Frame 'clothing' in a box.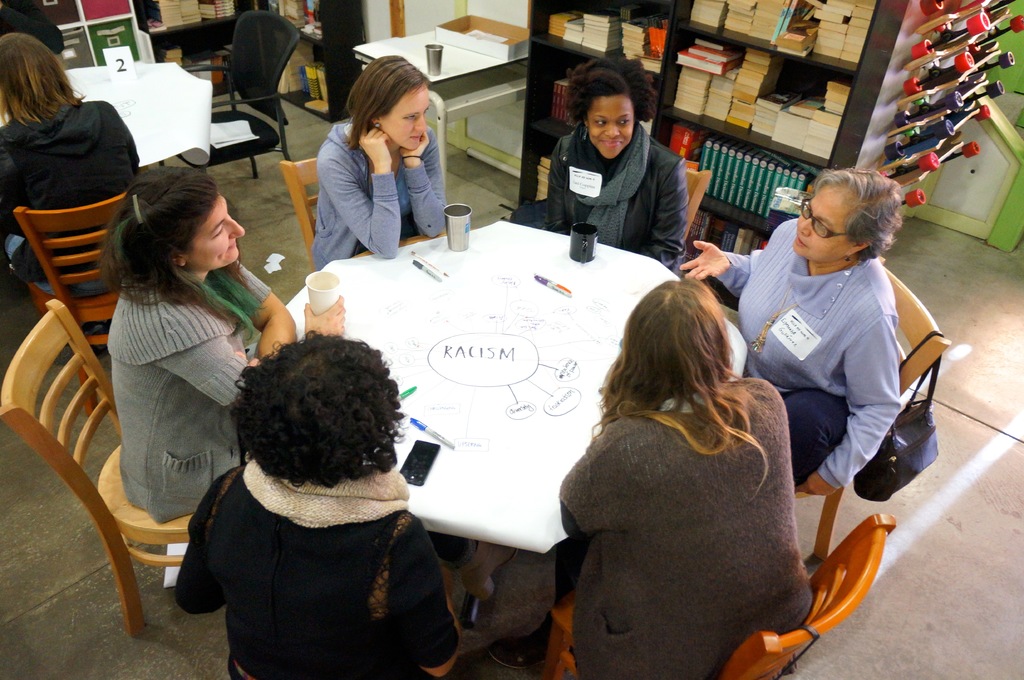
Rect(170, 444, 461, 679).
